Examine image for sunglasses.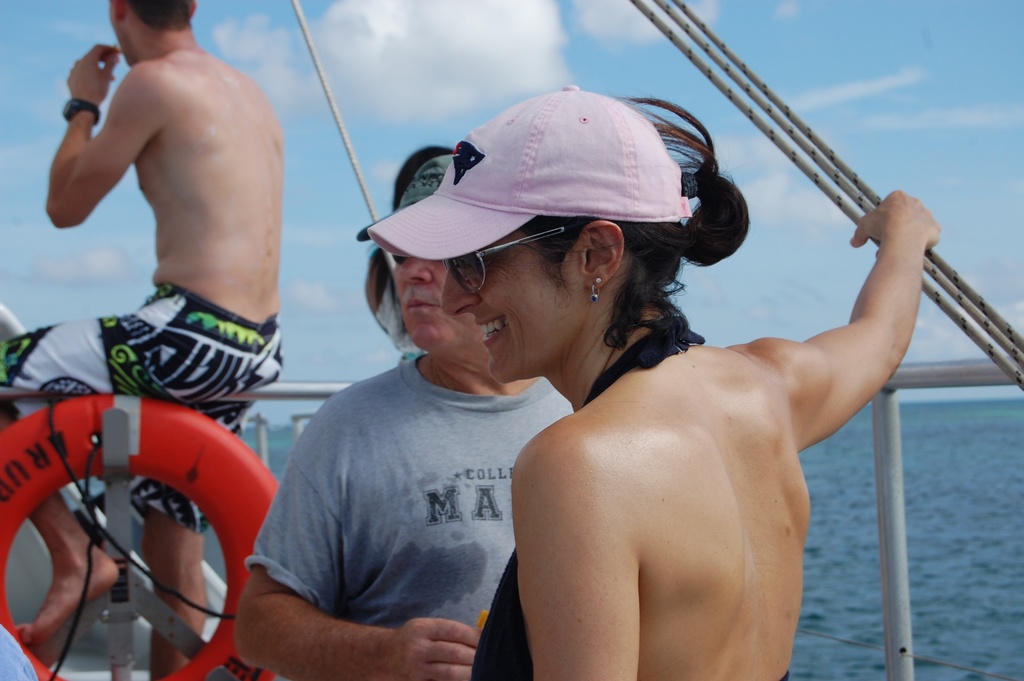
Examination result: bbox(391, 256, 410, 266).
